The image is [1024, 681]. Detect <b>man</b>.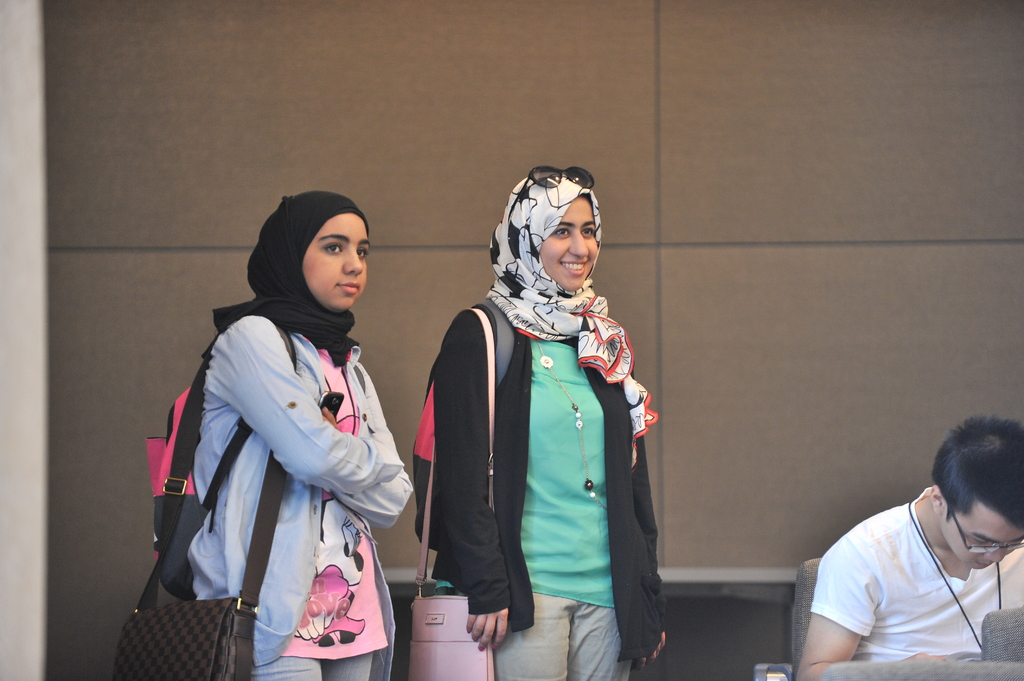
Detection: [x1=794, y1=437, x2=1023, y2=677].
